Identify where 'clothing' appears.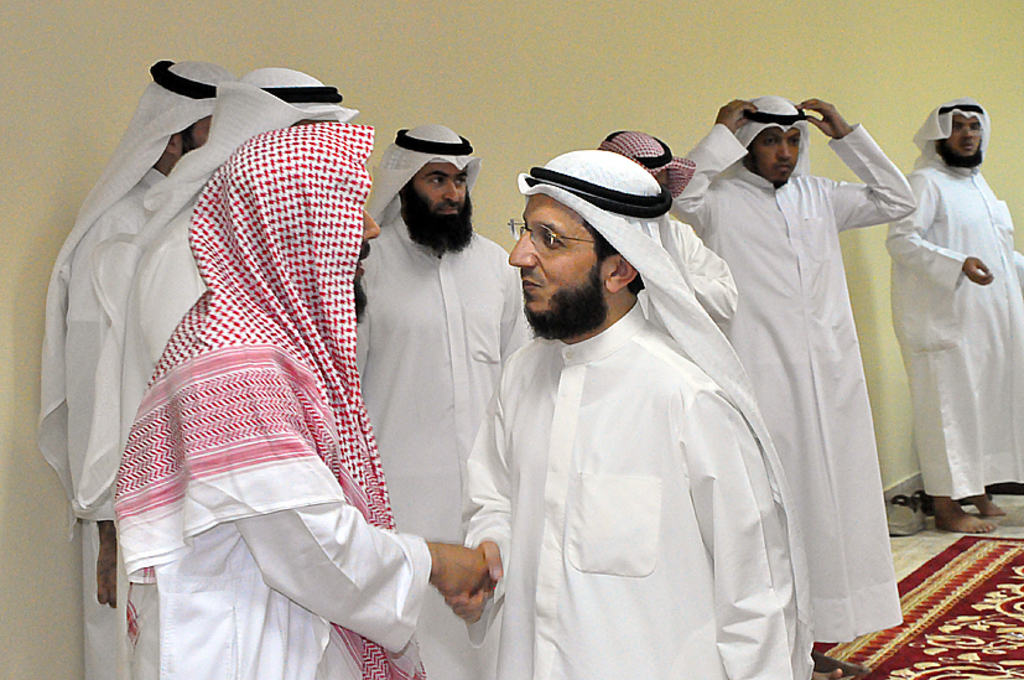
Appears at 27, 149, 168, 675.
